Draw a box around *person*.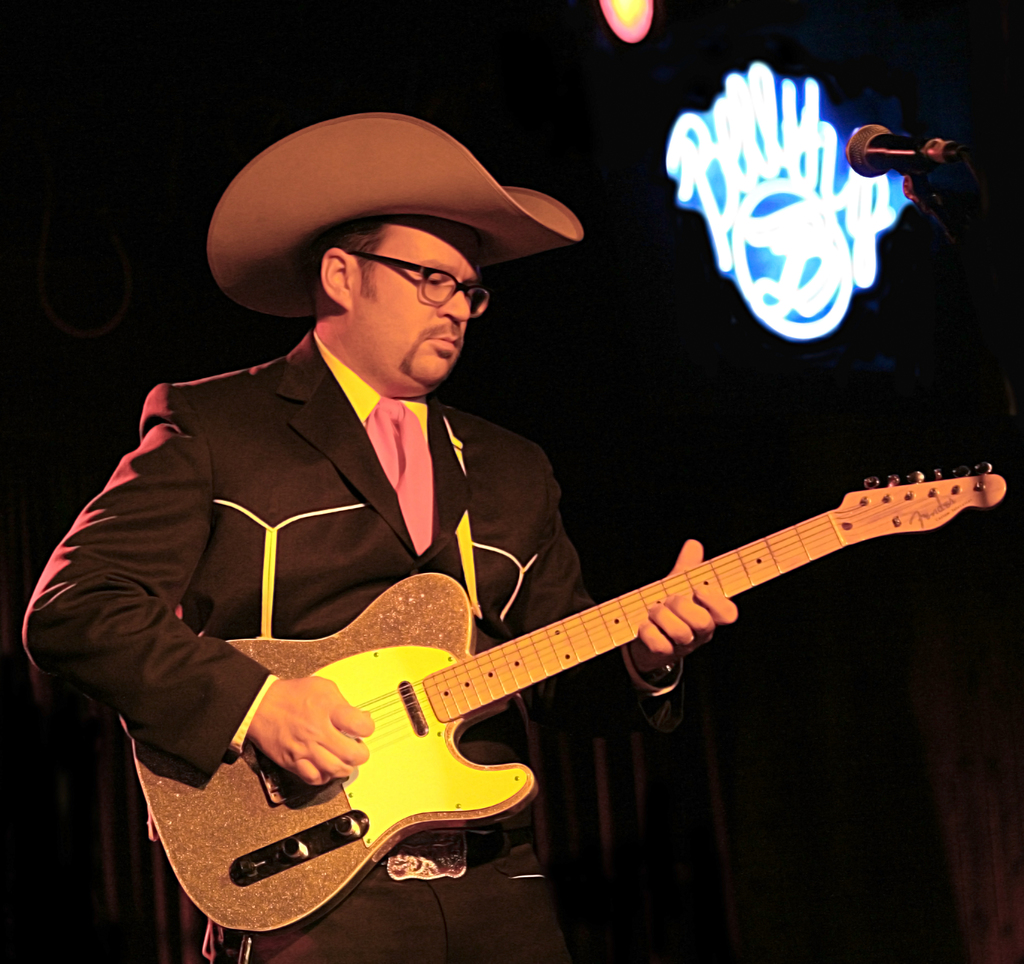
25,186,730,963.
